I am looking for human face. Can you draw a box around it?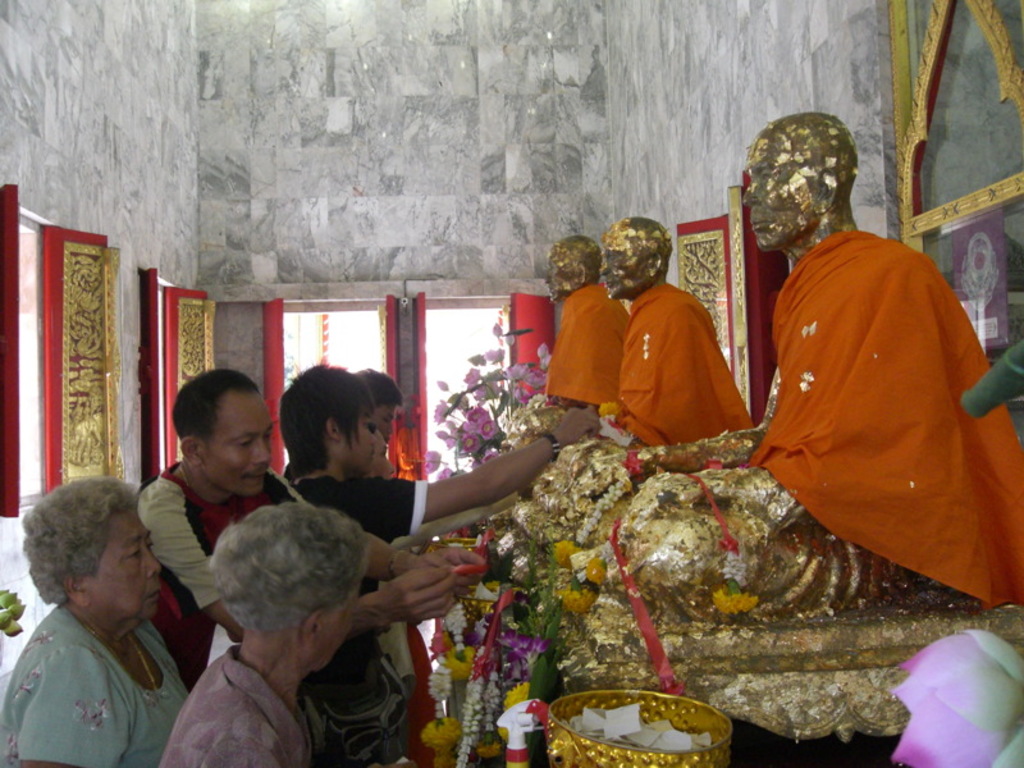
Sure, the bounding box is <box>340,412,378,477</box>.
